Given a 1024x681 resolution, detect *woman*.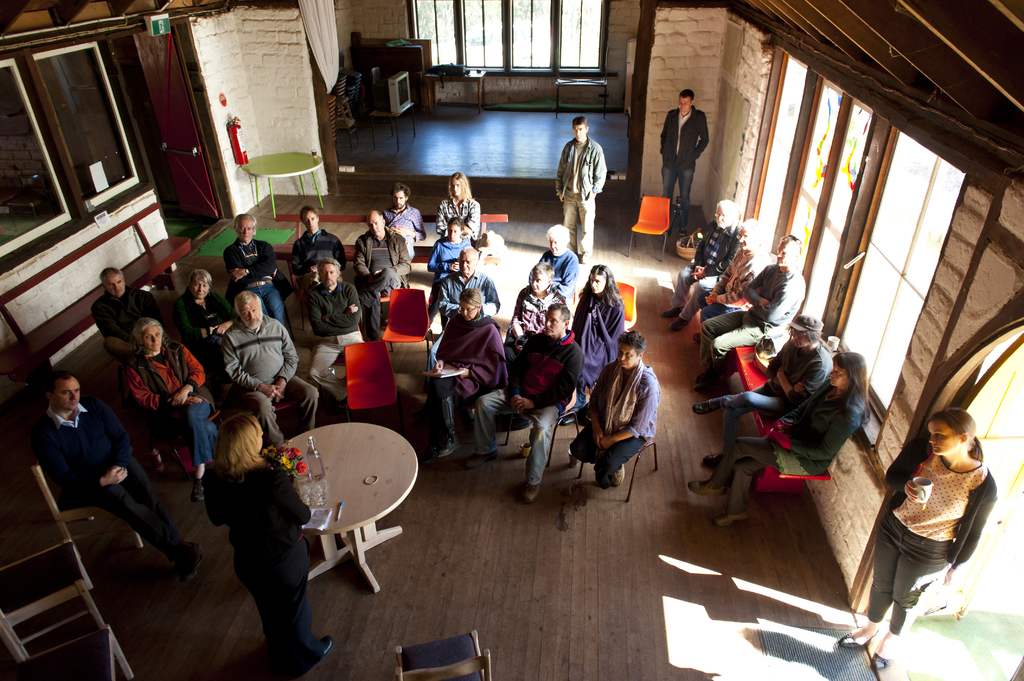
select_region(173, 269, 236, 359).
